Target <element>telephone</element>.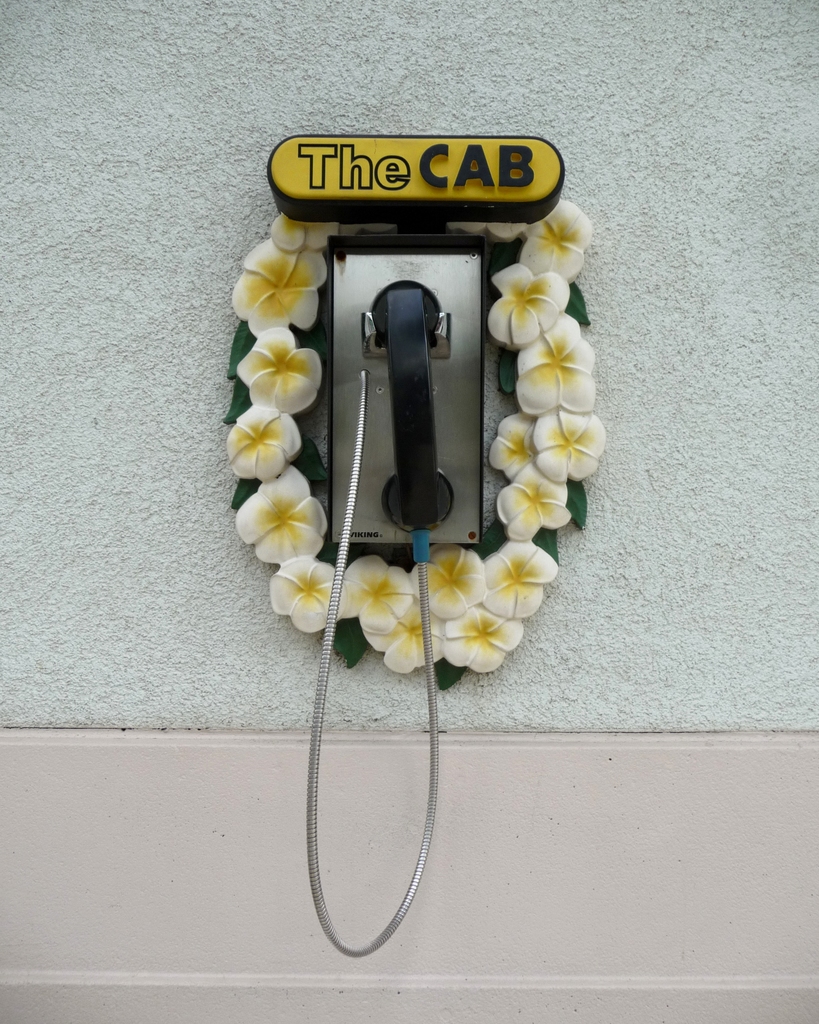
Target region: locate(331, 246, 490, 961).
